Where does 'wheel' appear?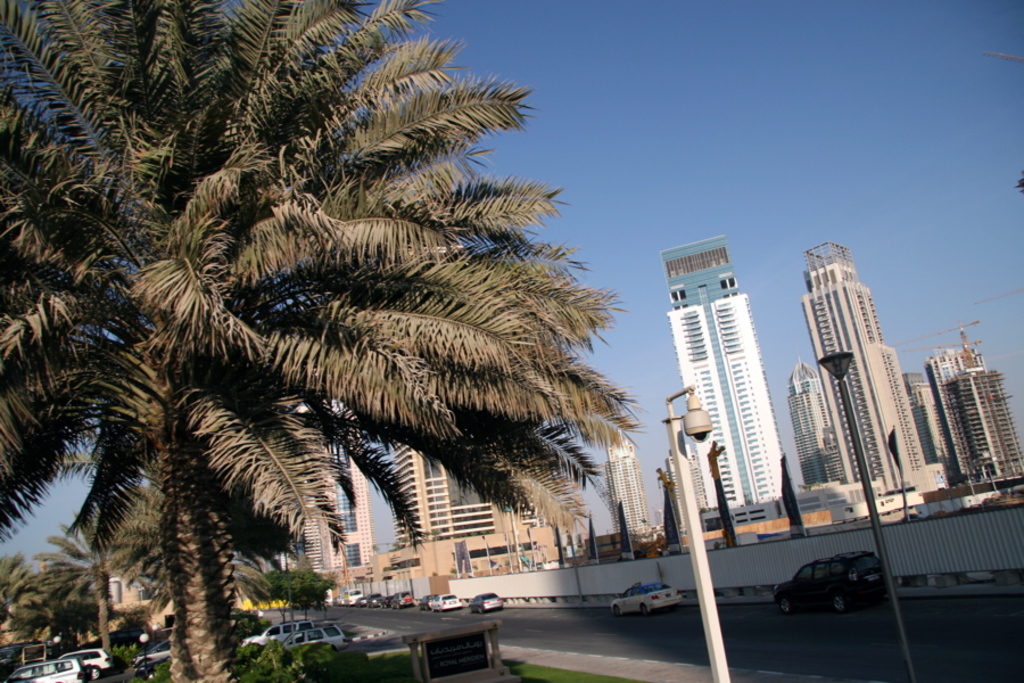
Appears at locate(92, 665, 101, 682).
